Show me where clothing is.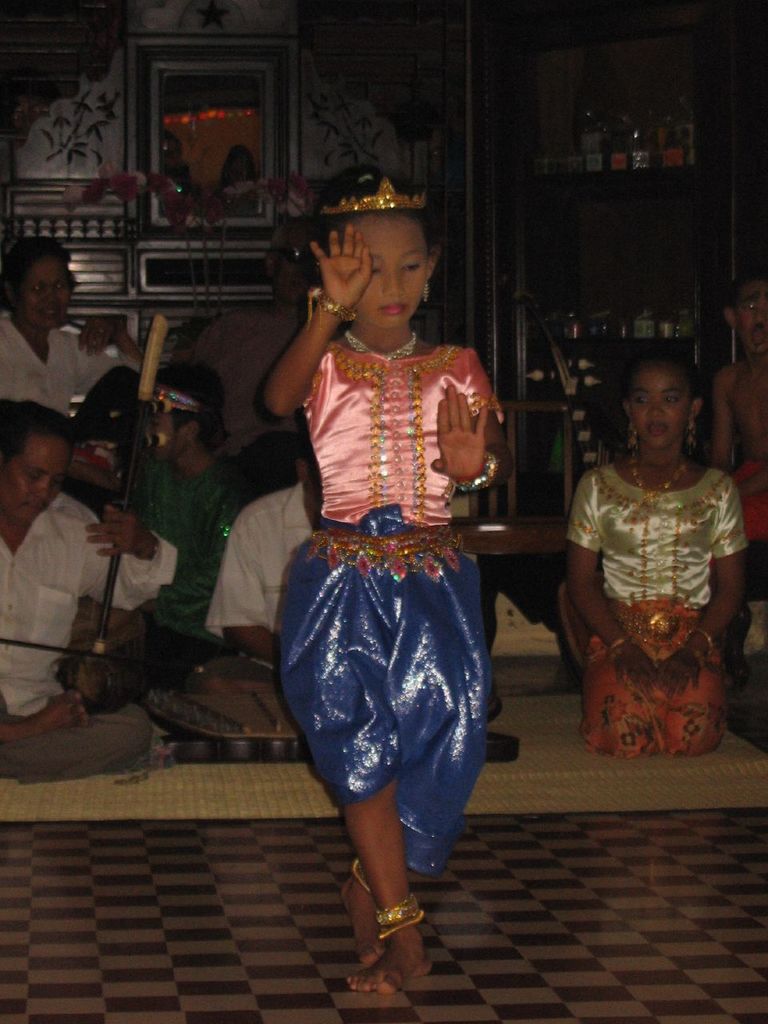
clothing is at box=[282, 526, 469, 879].
